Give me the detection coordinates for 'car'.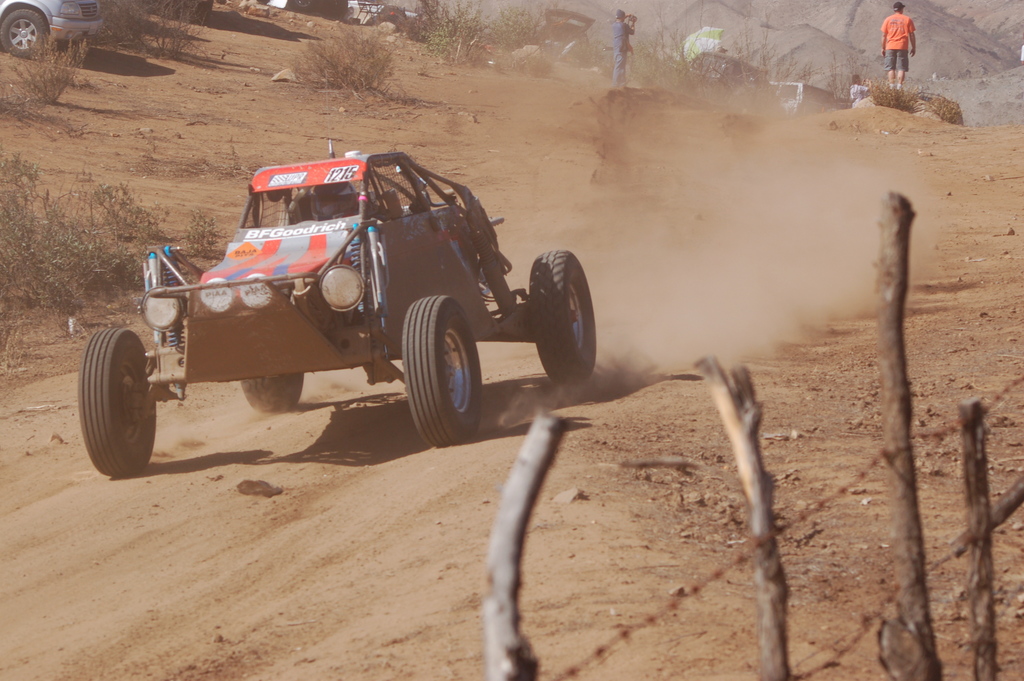
0/0/100/62.
